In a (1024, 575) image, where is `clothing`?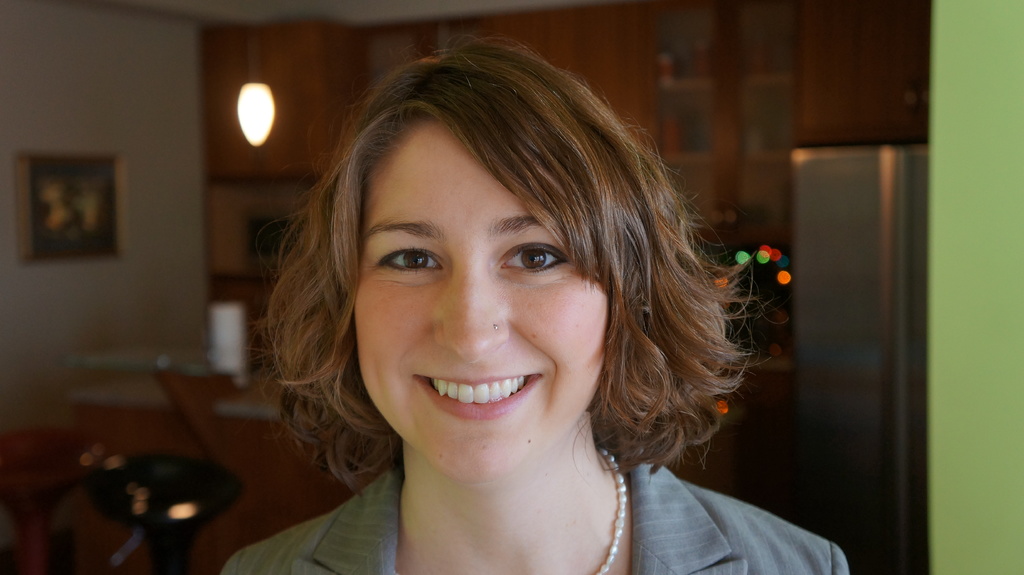
{"x1": 221, "y1": 459, "x2": 845, "y2": 574}.
